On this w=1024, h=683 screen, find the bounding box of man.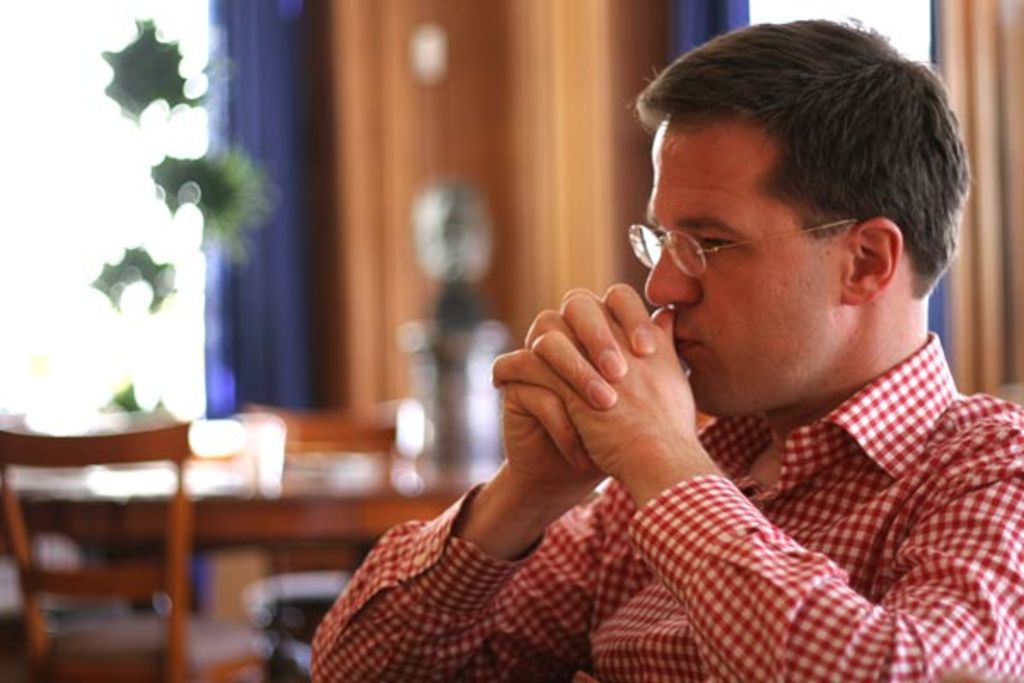
Bounding box: 295/7/1022/681.
